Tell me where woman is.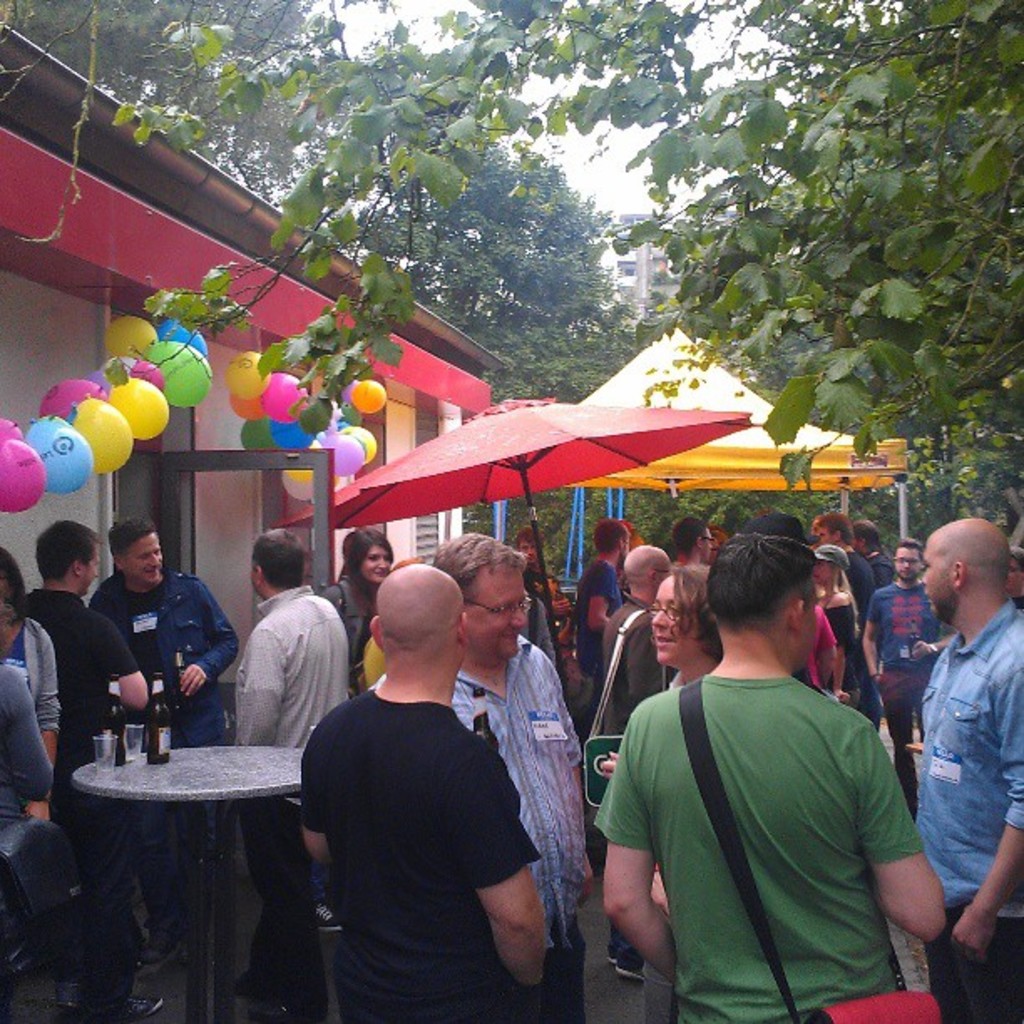
woman is at 515 514 571 607.
